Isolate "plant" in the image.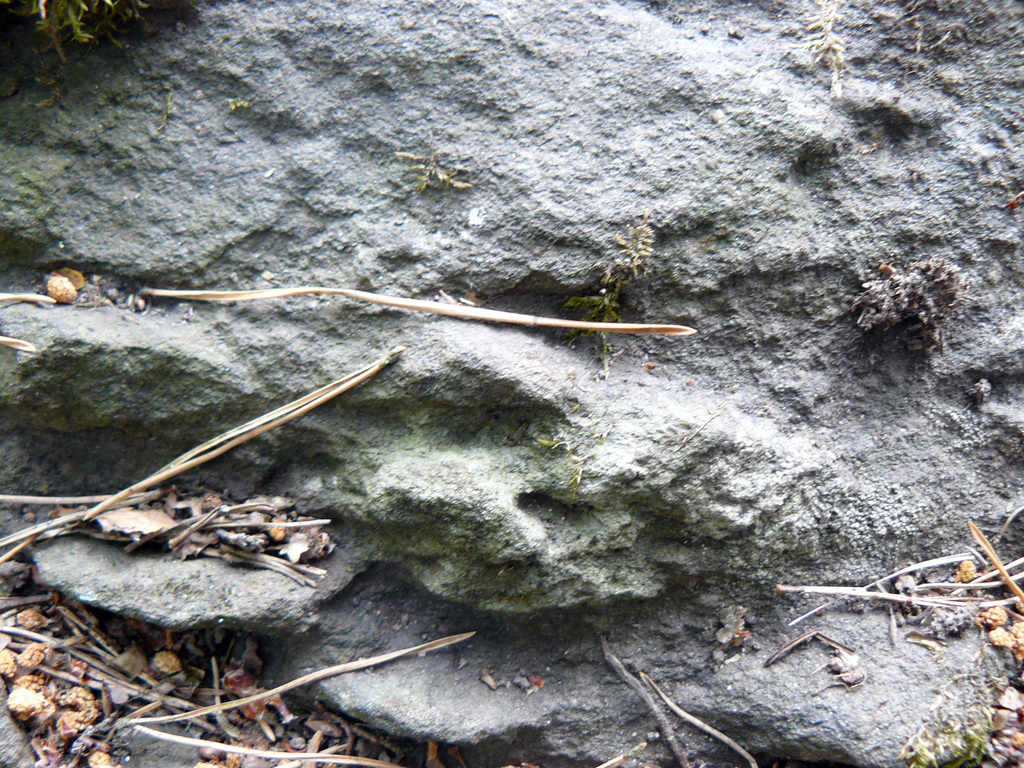
Isolated region: locate(767, 0, 966, 83).
